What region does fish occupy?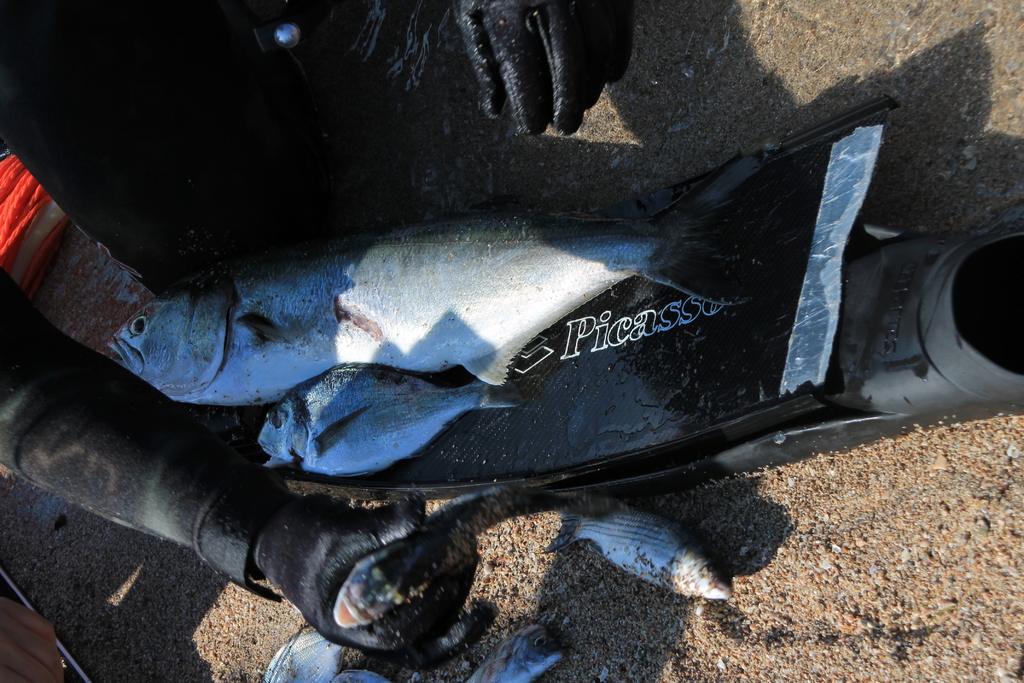
[456,621,568,682].
